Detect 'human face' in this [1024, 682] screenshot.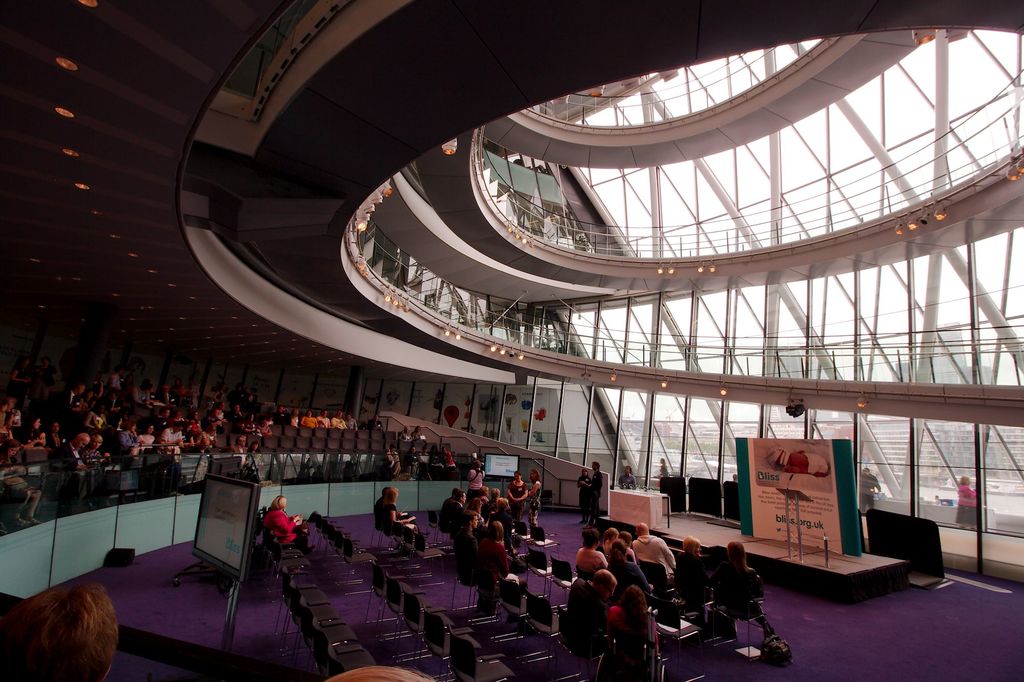
Detection: crop(415, 425, 420, 436).
